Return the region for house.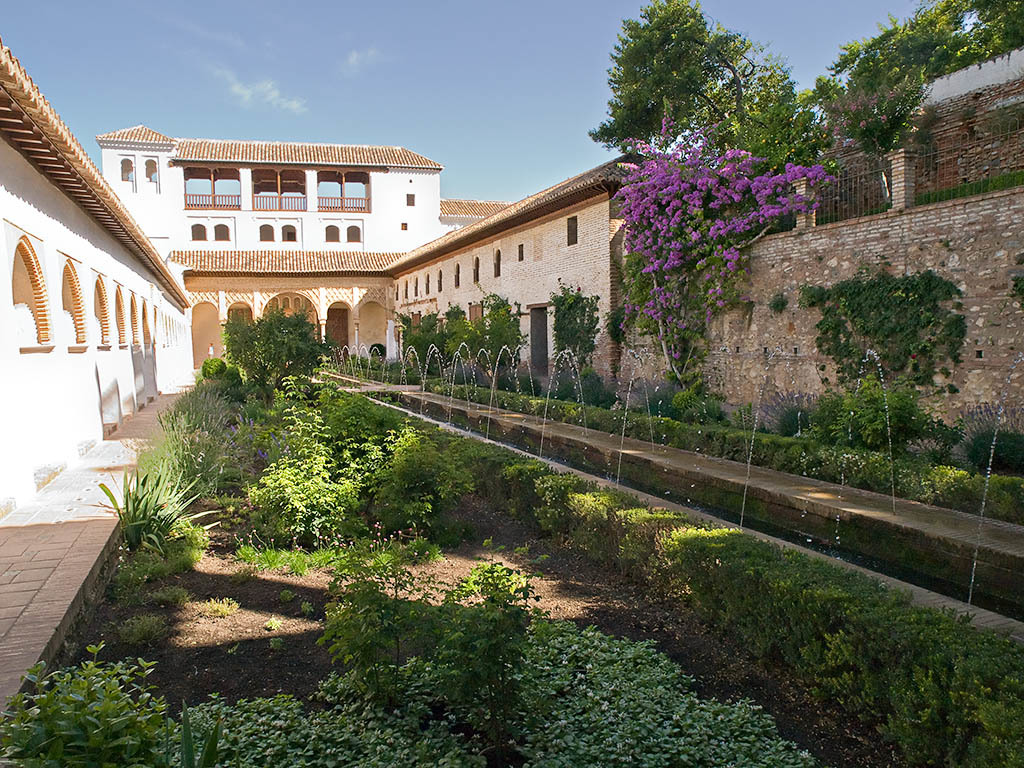
<region>612, 39, 1023, 476</region>.
